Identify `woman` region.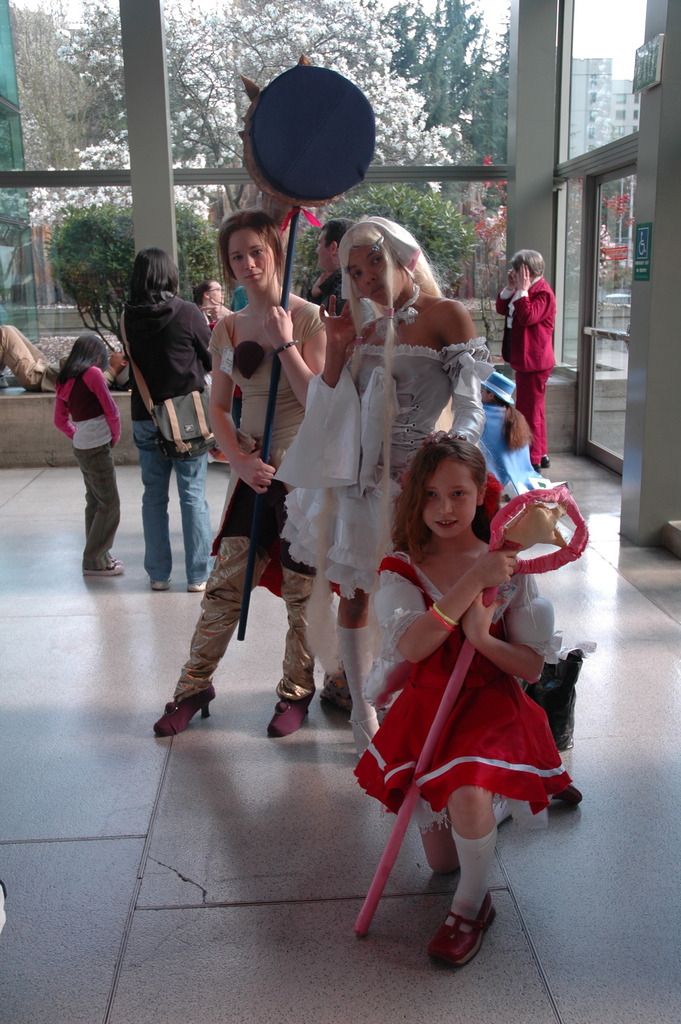
Region: box(270, 216, 482, 760).
